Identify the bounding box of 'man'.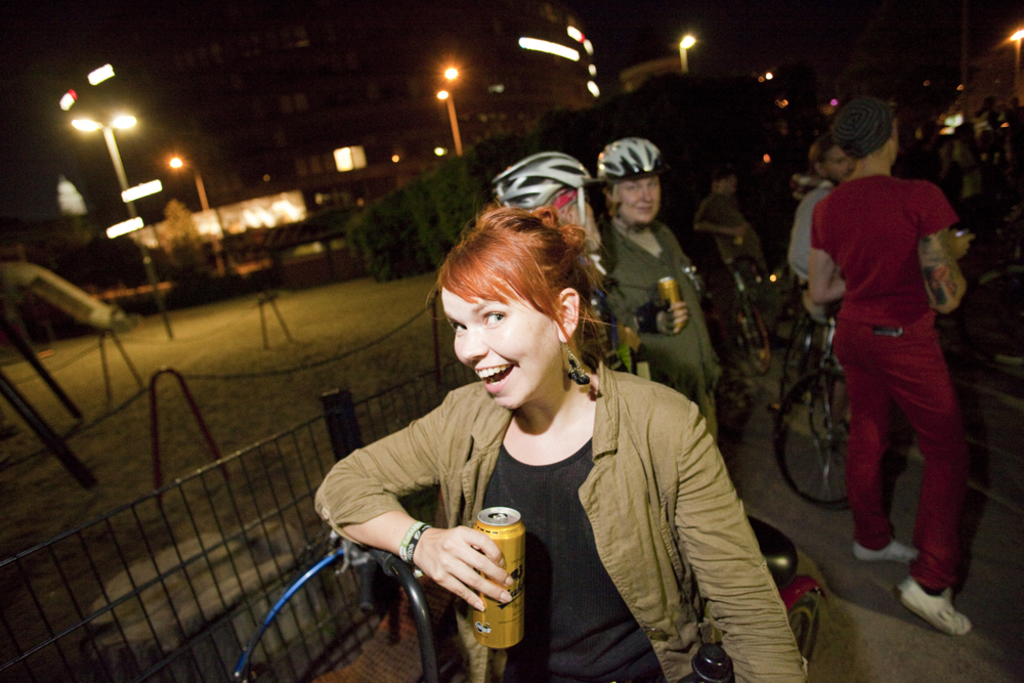
692, 164, 787, 327.
